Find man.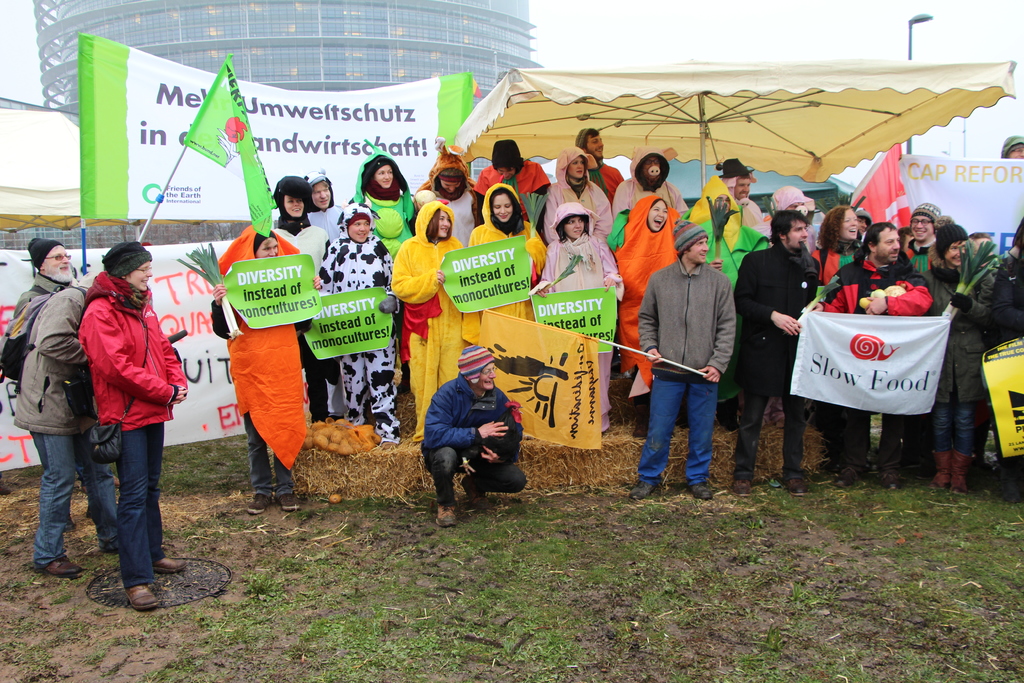
x1=425, y1=157, x2=481, y2=247.
